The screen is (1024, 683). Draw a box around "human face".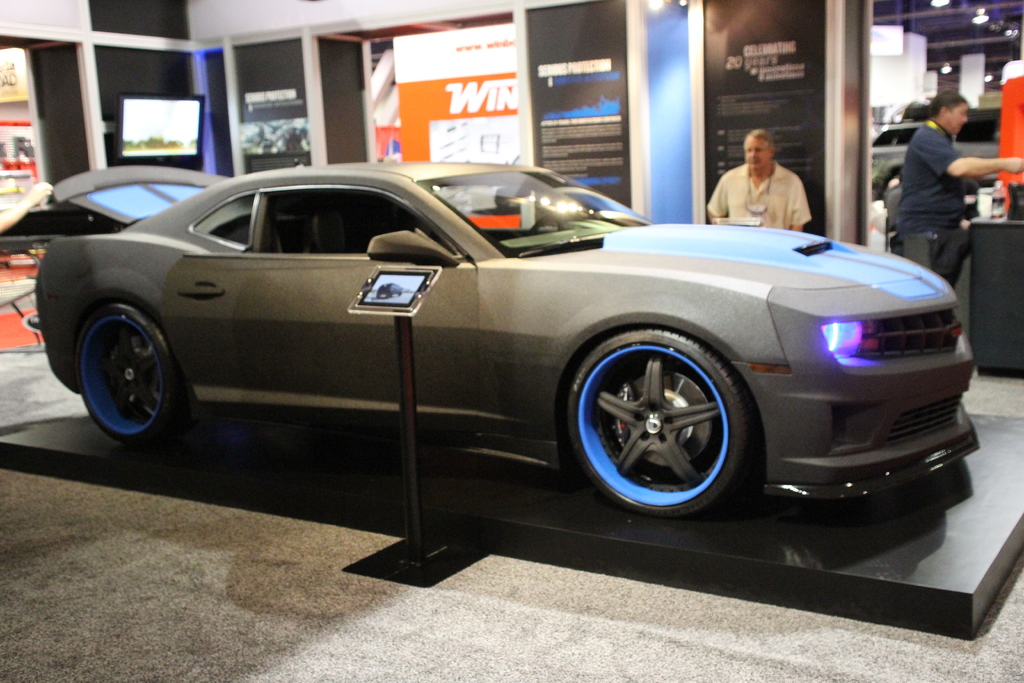
[x1=948, y1=105, x2=964, y2=133].
